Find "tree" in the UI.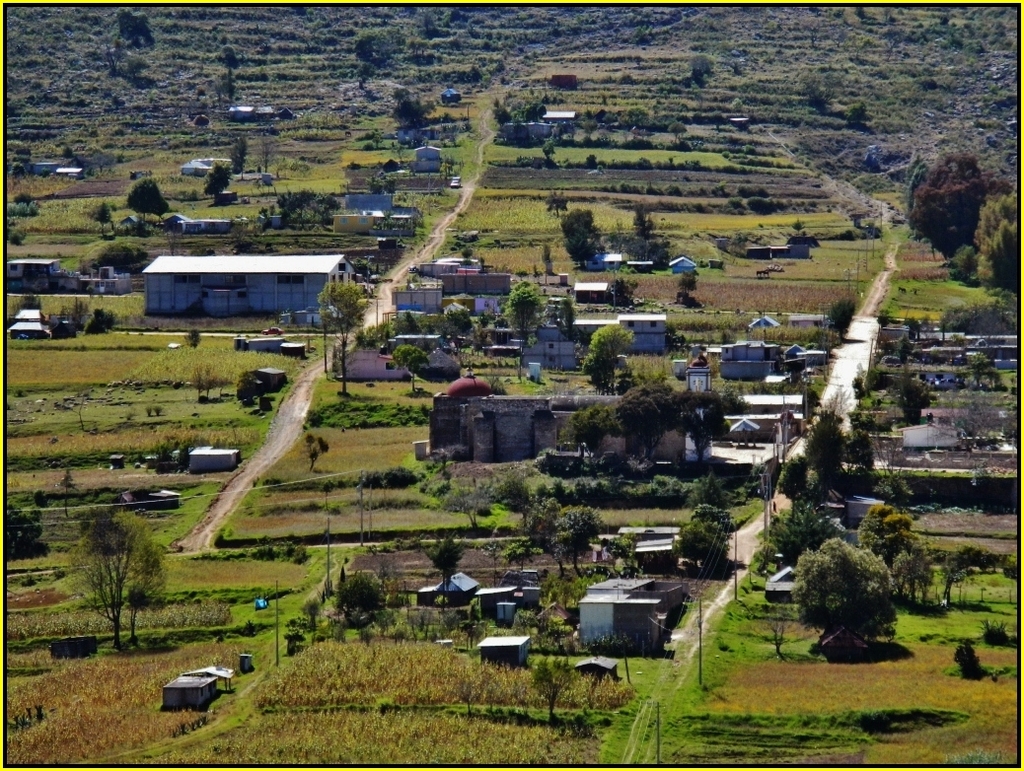
UI element at bbox=(905, 150, 1010, 274).
